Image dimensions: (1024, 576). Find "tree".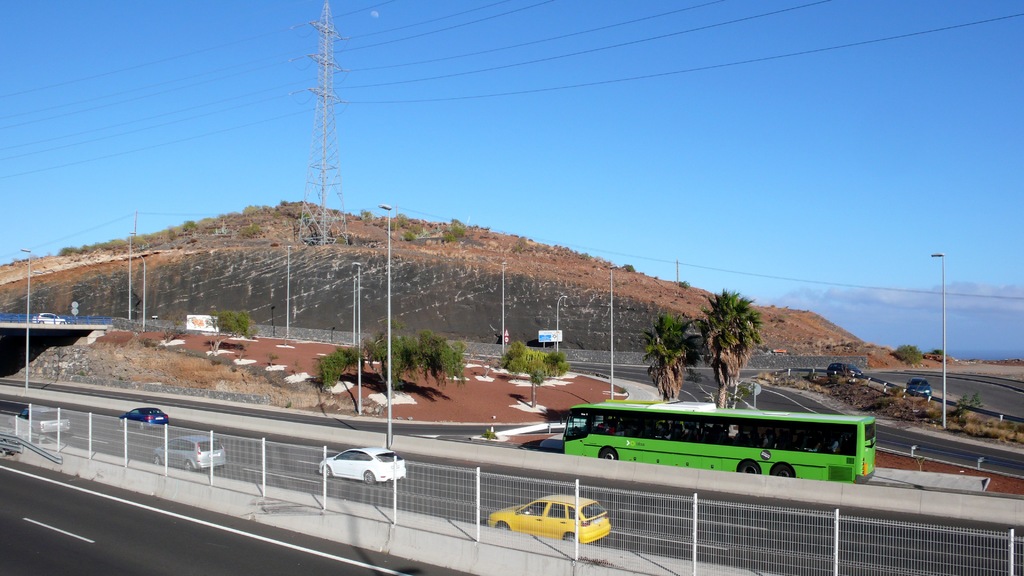
Rect(204, 308, 260, 356).
